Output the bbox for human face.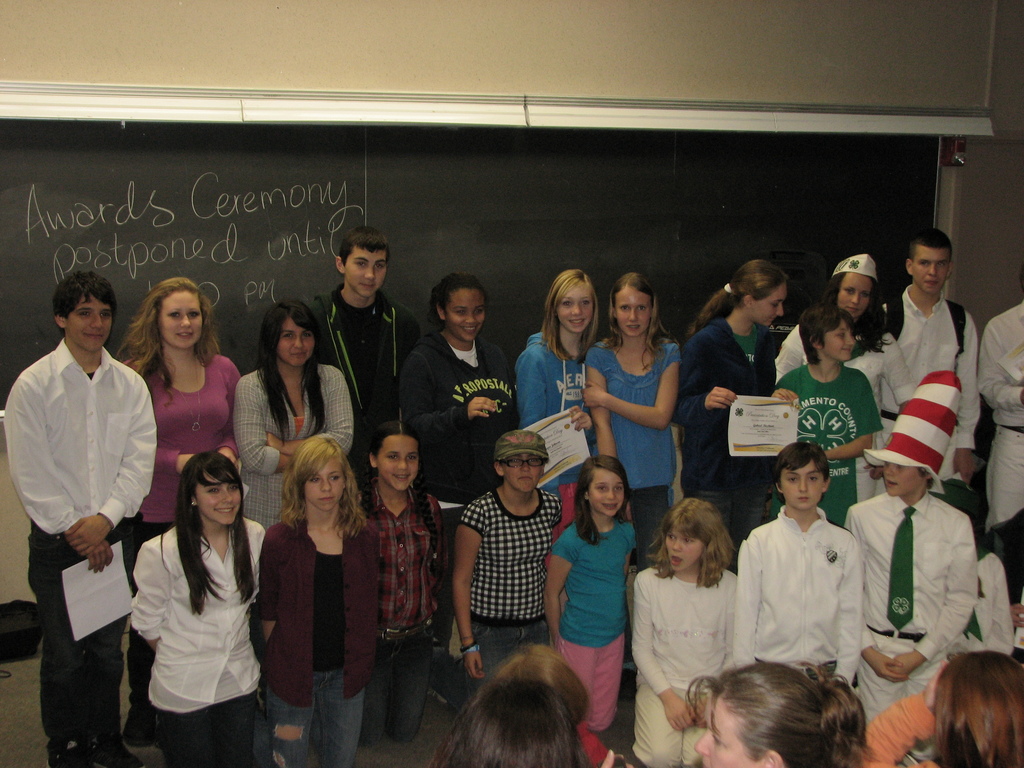
344,248,388,301.
